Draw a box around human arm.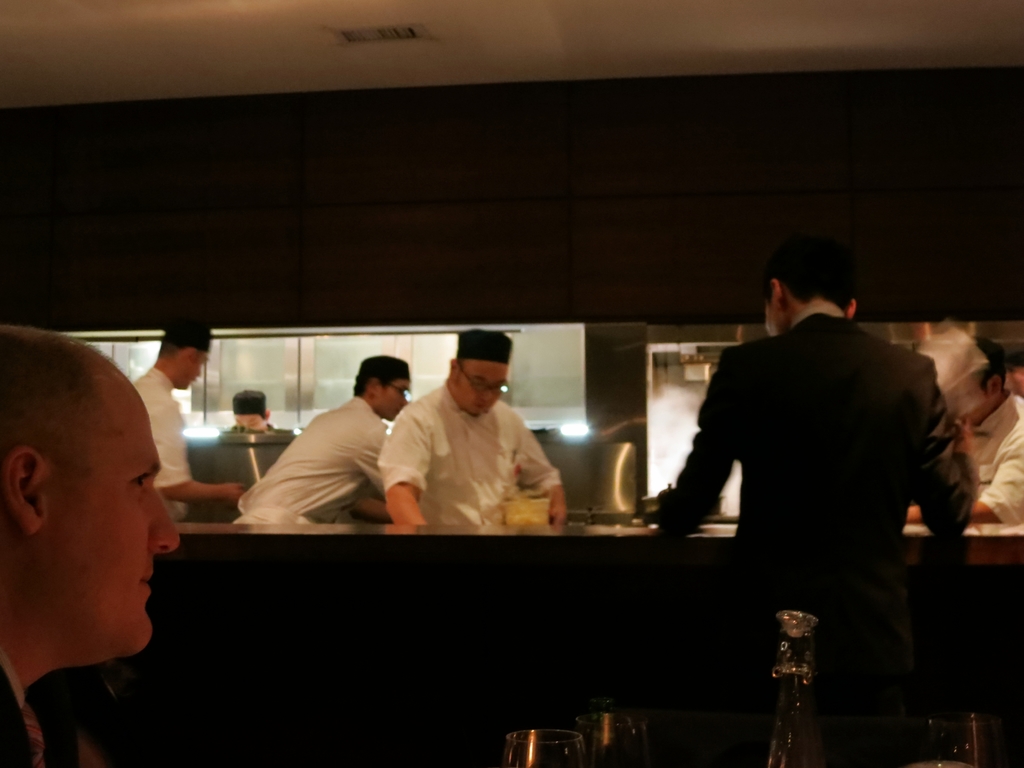
locate(913, 357, 980, 537).
